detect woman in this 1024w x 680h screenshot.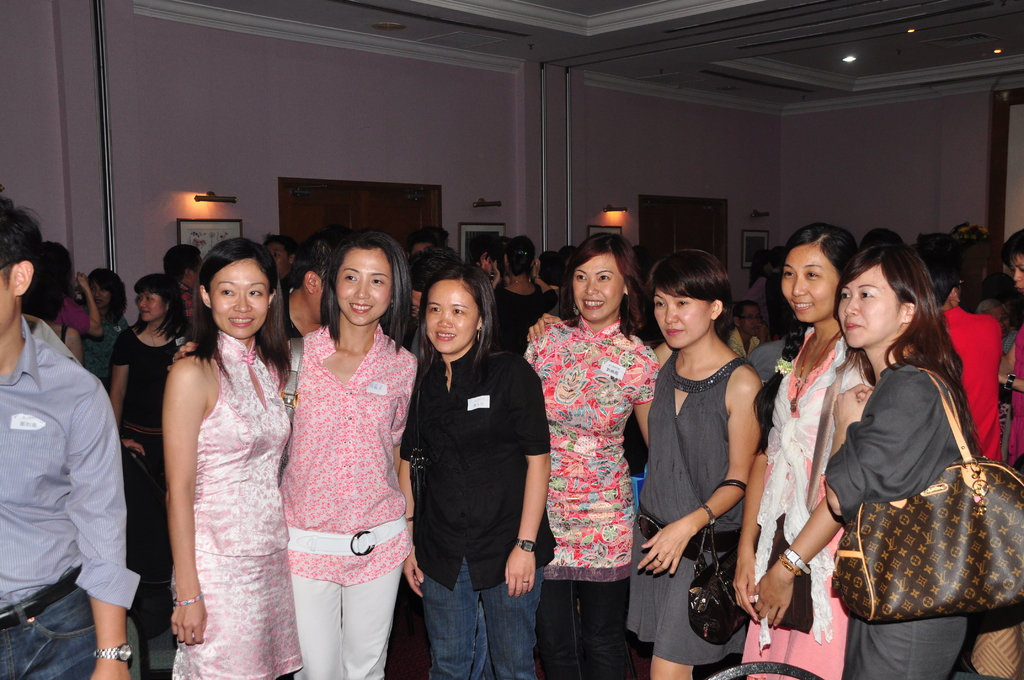
Detection: [left=395, top=266, right=551, bottom=679].
